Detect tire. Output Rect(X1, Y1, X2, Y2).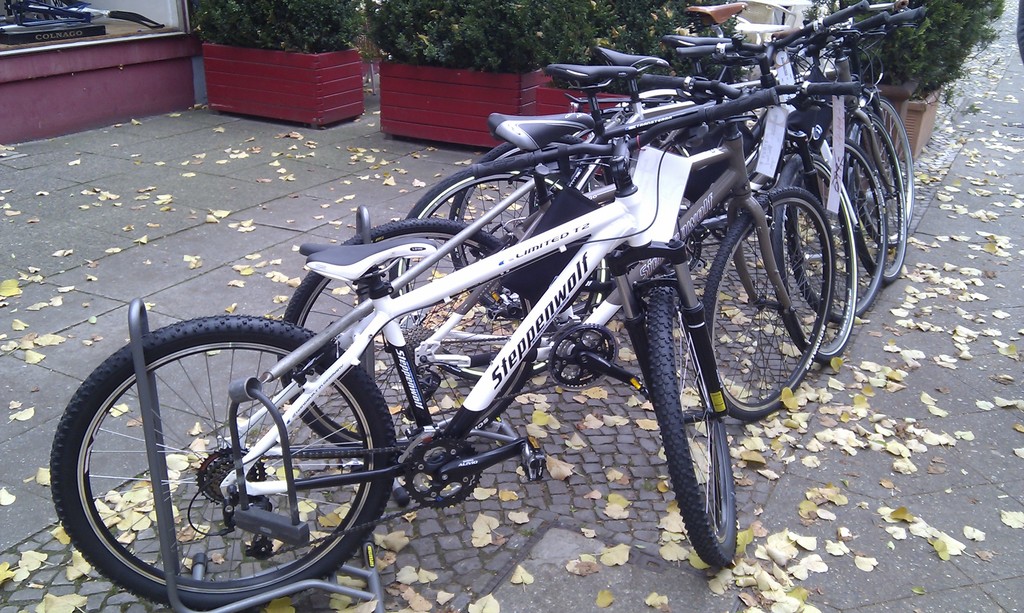
Rect(278, 220, 533, 449).
